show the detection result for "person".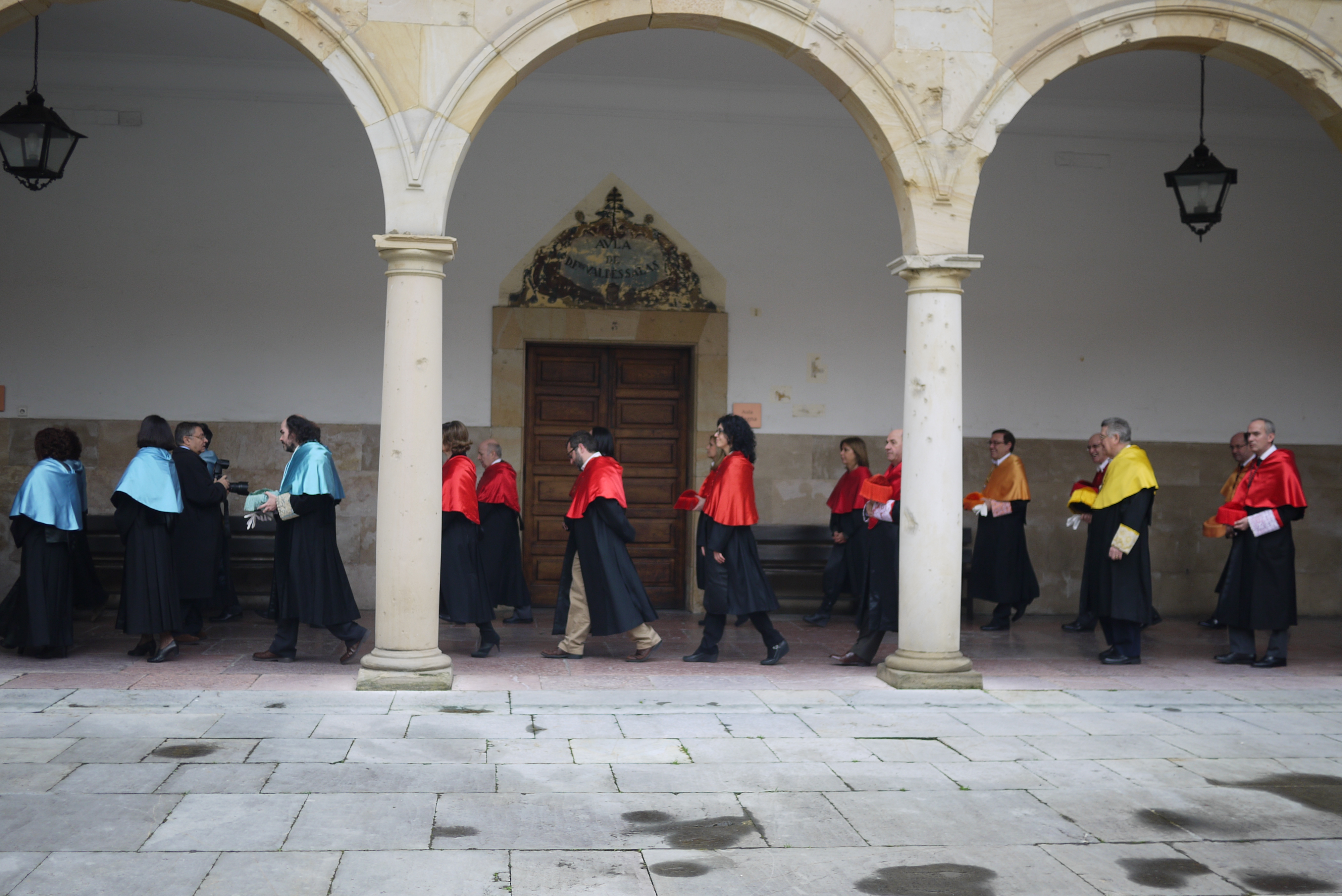
<box>56,139,77,212</box>.
